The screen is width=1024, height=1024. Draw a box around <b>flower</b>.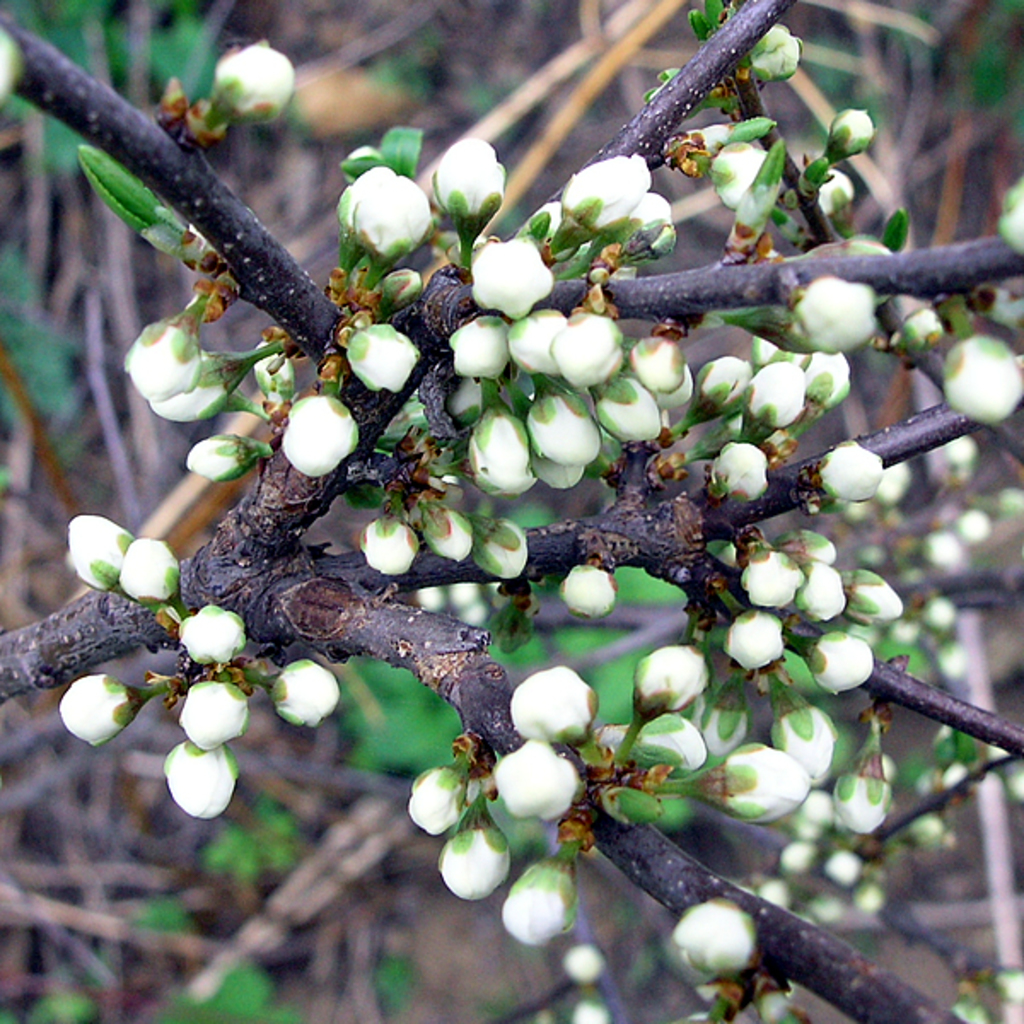
rect(452, 381, 486, 422).
